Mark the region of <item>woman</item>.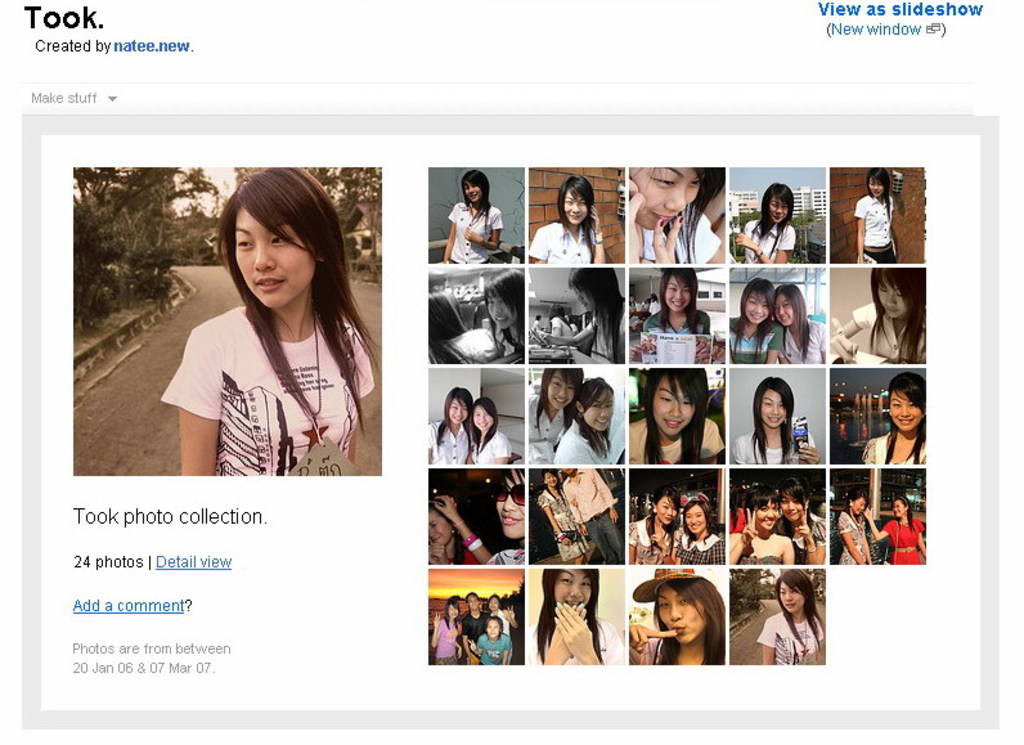
Region: <box>861,365,928,468</box>.
